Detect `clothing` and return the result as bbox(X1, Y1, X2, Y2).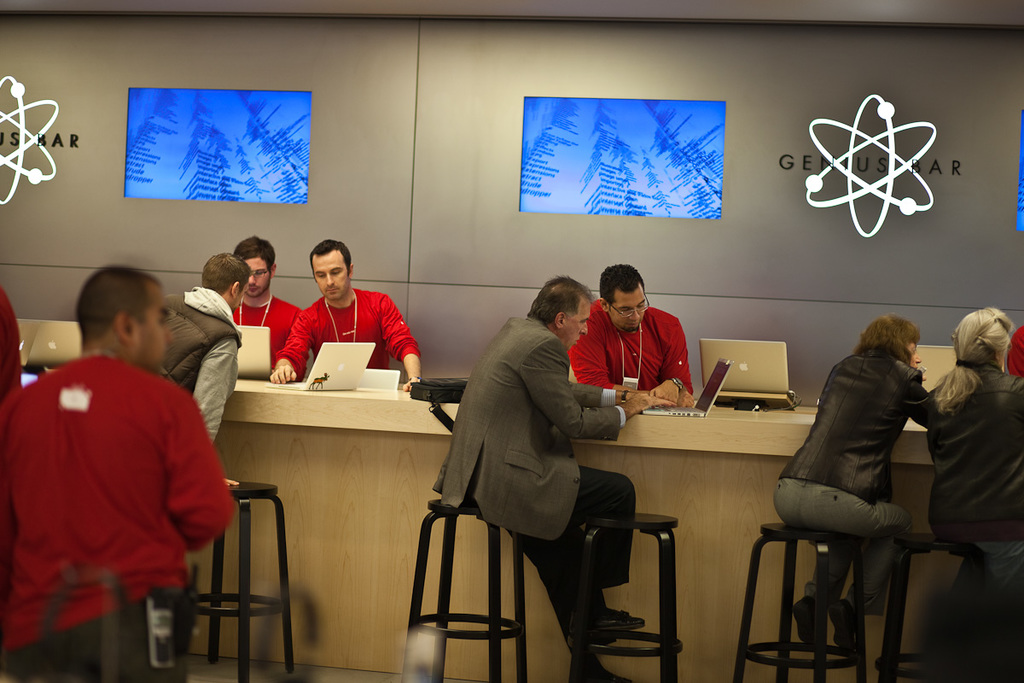
bbox(1002, 321, 1023, 382).
